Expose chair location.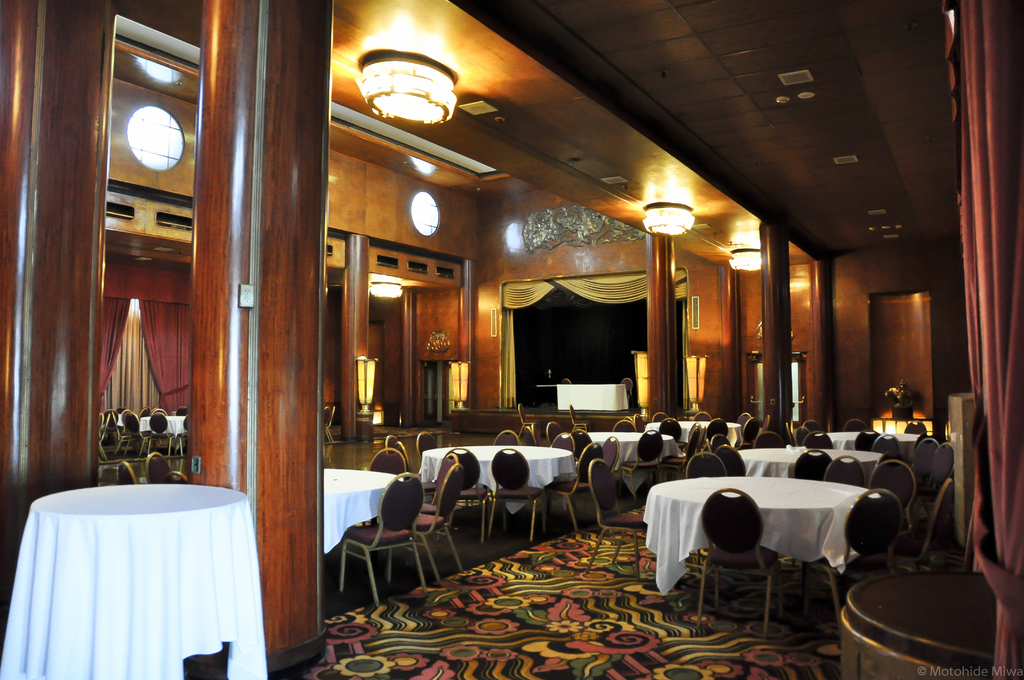
Exposed at 655/413/666/423.
